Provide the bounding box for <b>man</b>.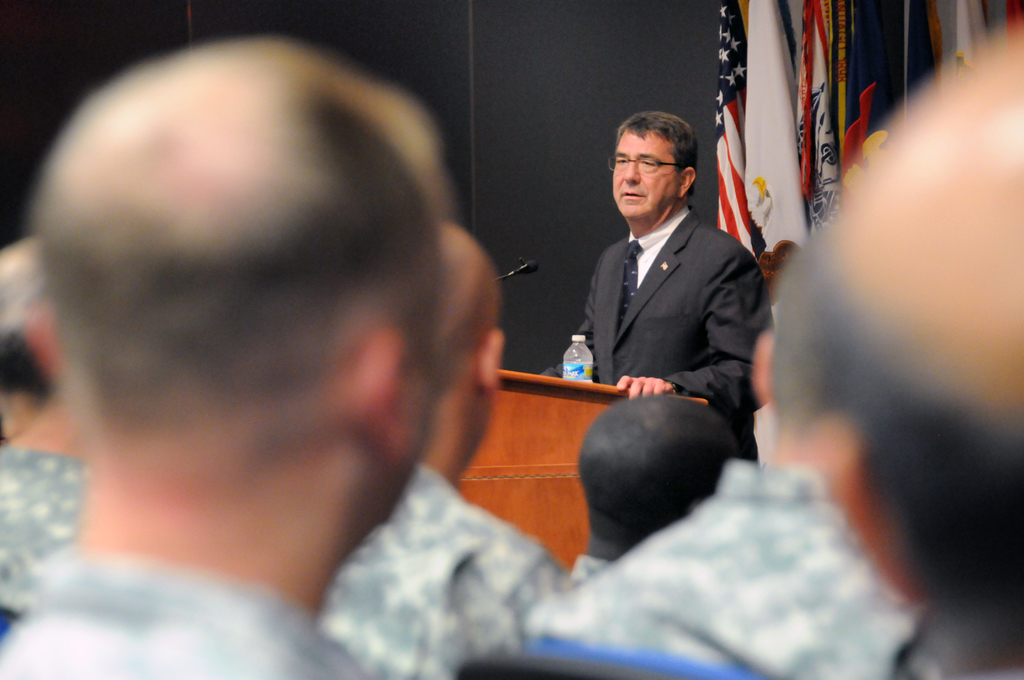
<region>0, 31, 444, 679</region>.
